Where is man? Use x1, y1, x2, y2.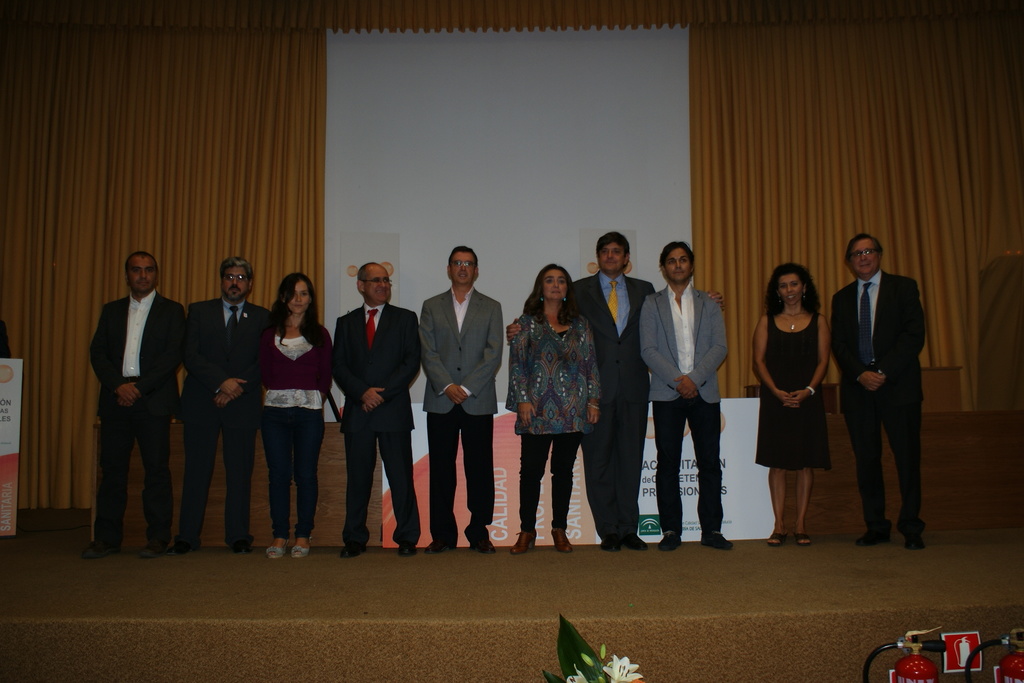
418, 231, 511, 547.
